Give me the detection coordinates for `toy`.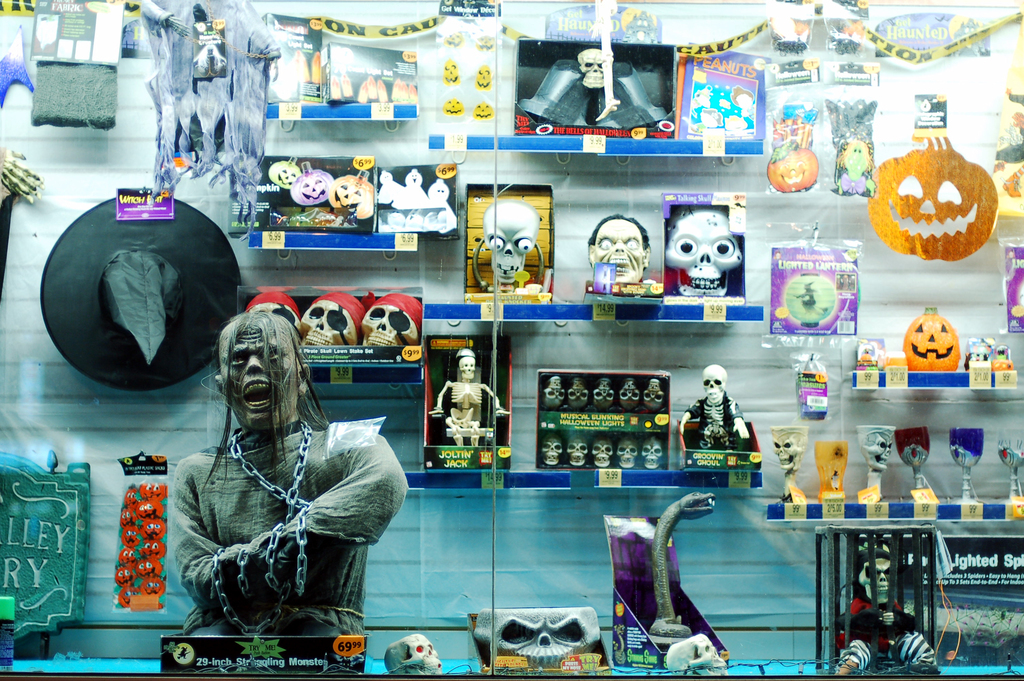
[856,424,895,500].
